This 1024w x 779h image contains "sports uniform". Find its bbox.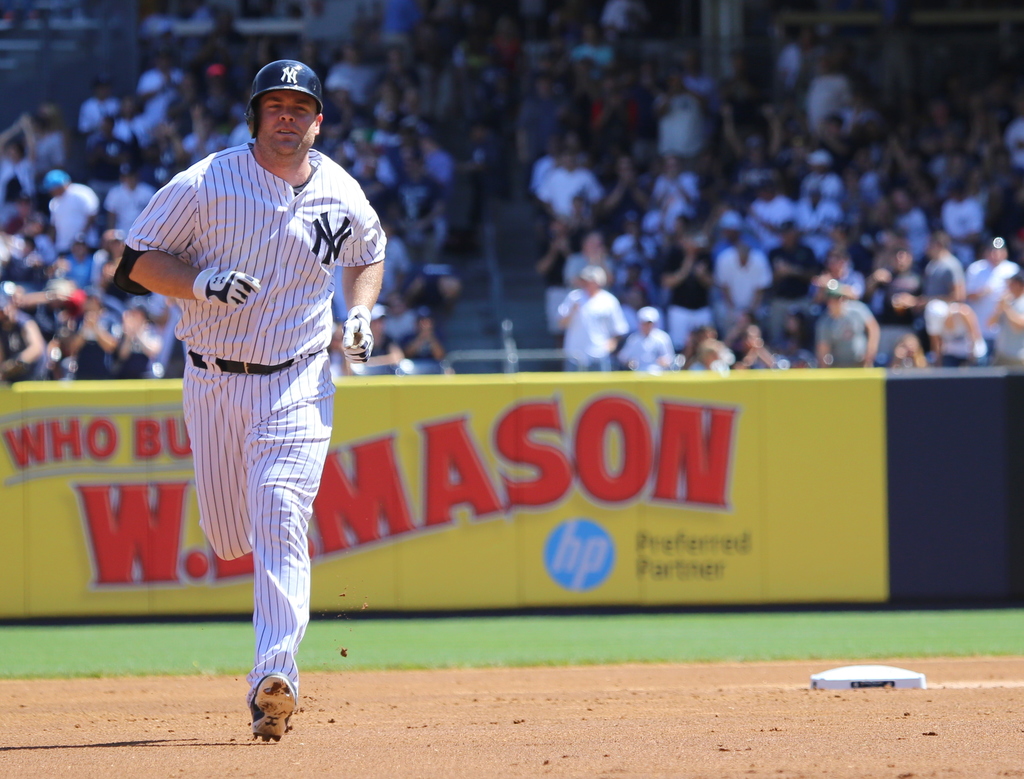
133,56,377,728.
